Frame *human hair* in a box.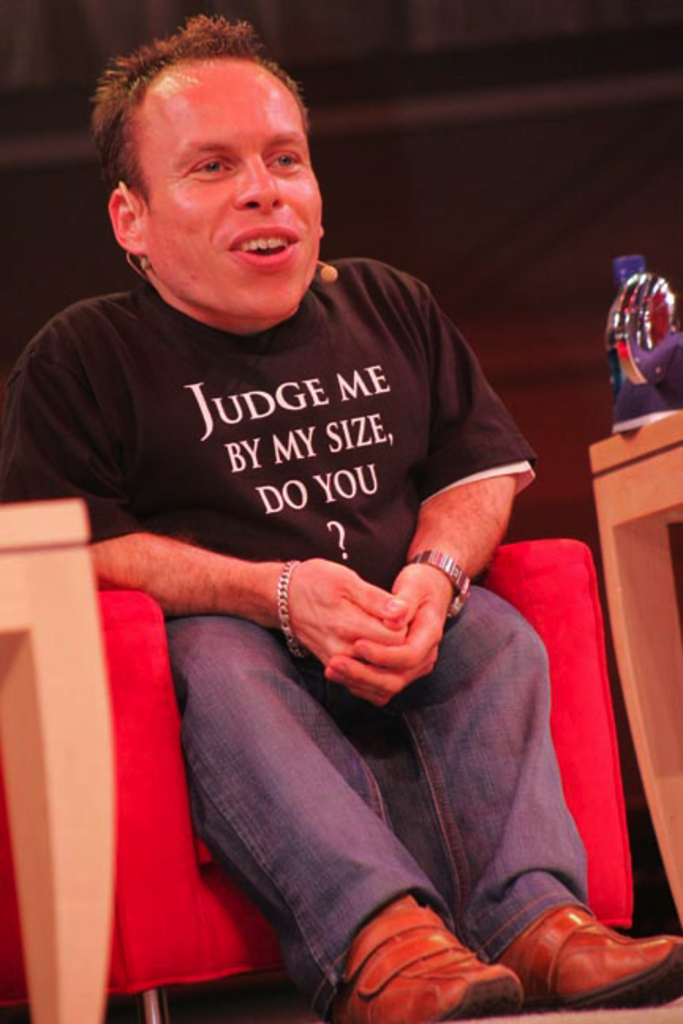
(98, 9, 335, 262).
